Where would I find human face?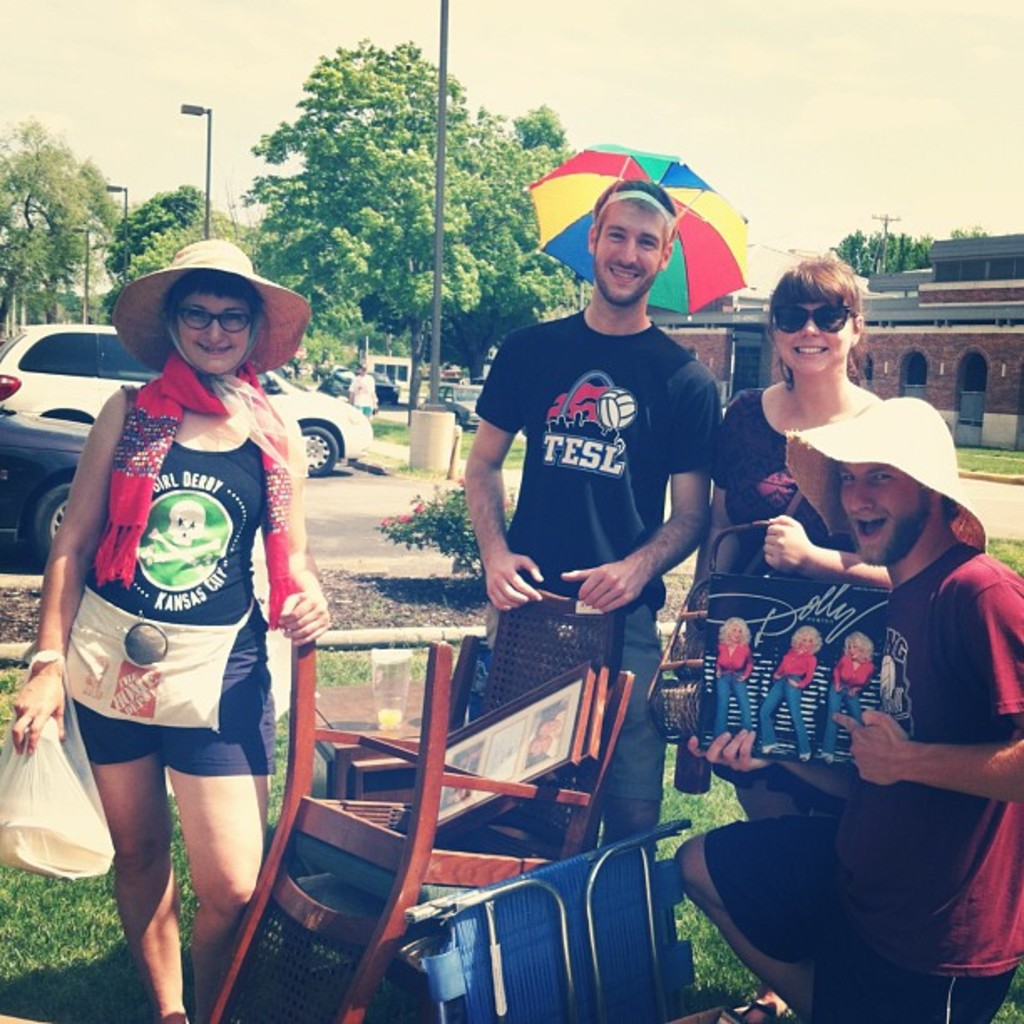
At 843/452/939/567.
